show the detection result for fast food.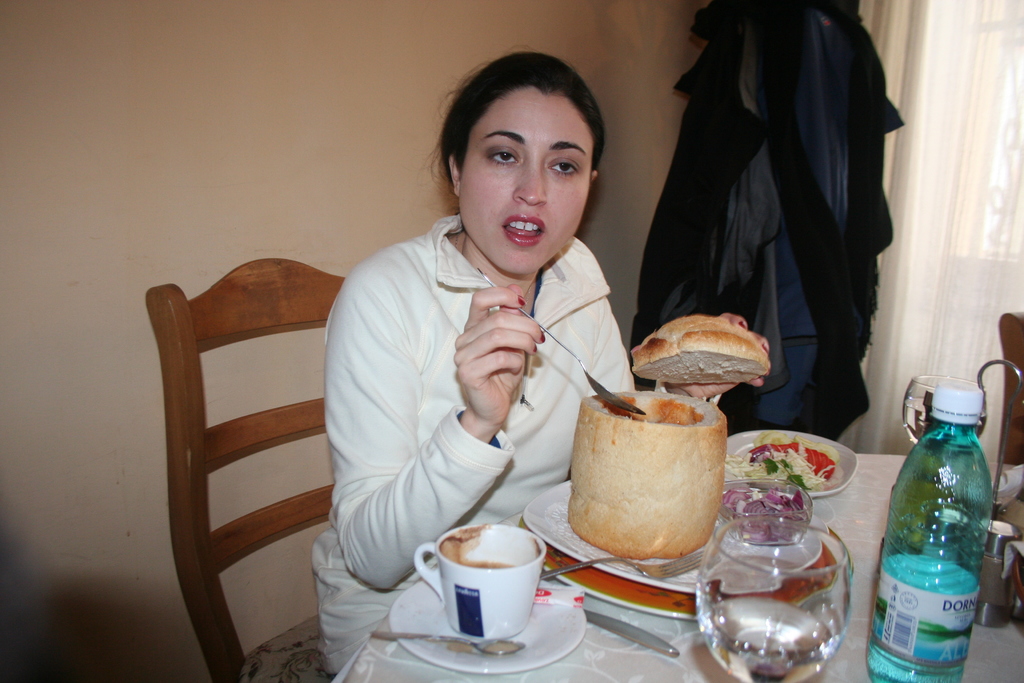
<box>724,429,846,493</box>.
